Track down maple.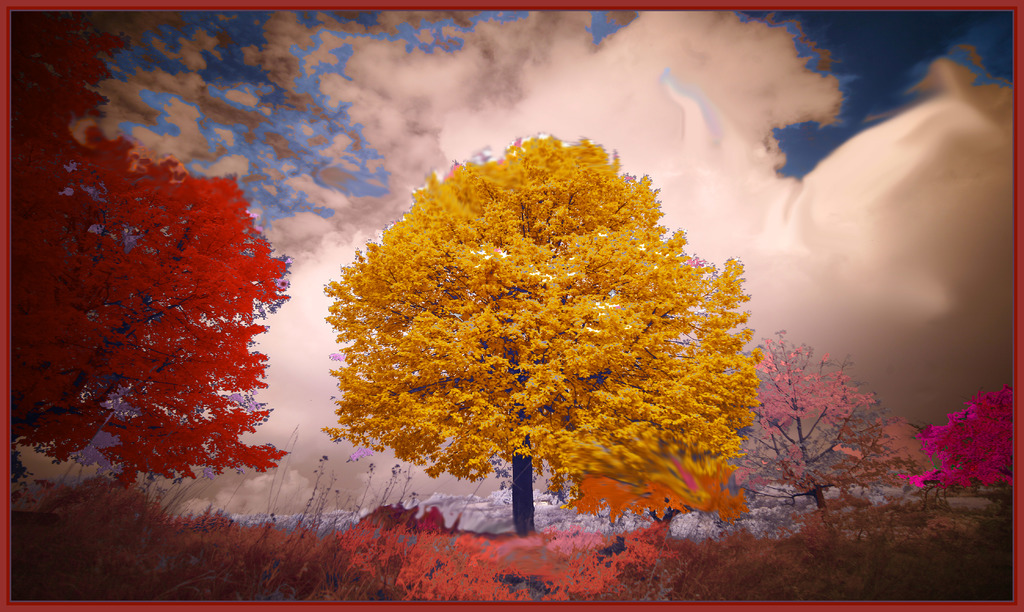
Tracked to select_region(896, 385, 1022, 480).
